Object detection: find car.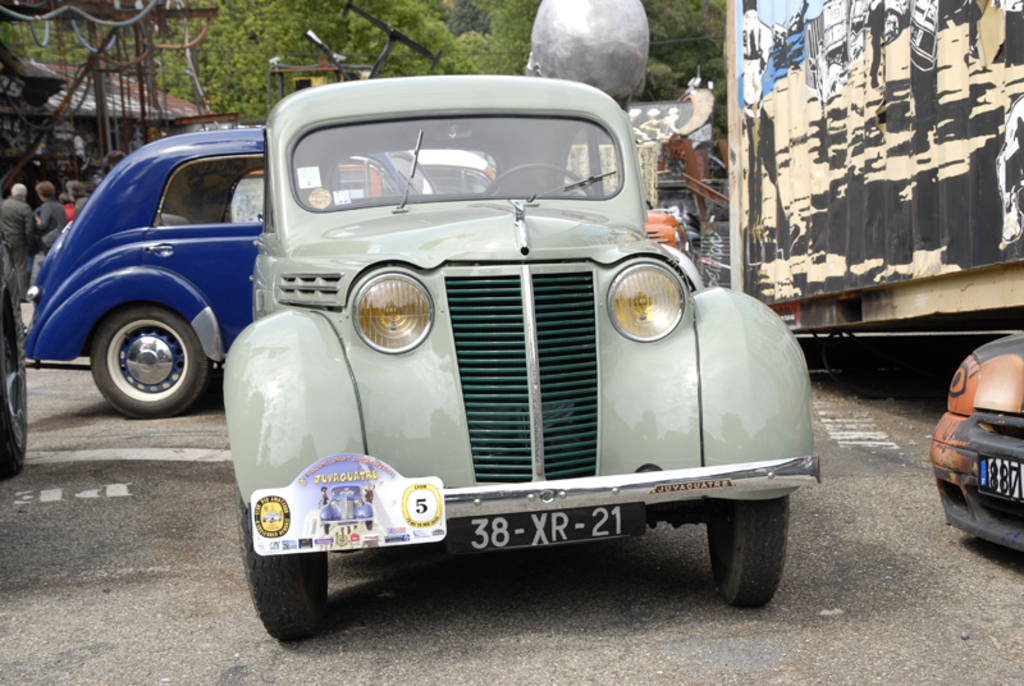
22,125,435,420.
